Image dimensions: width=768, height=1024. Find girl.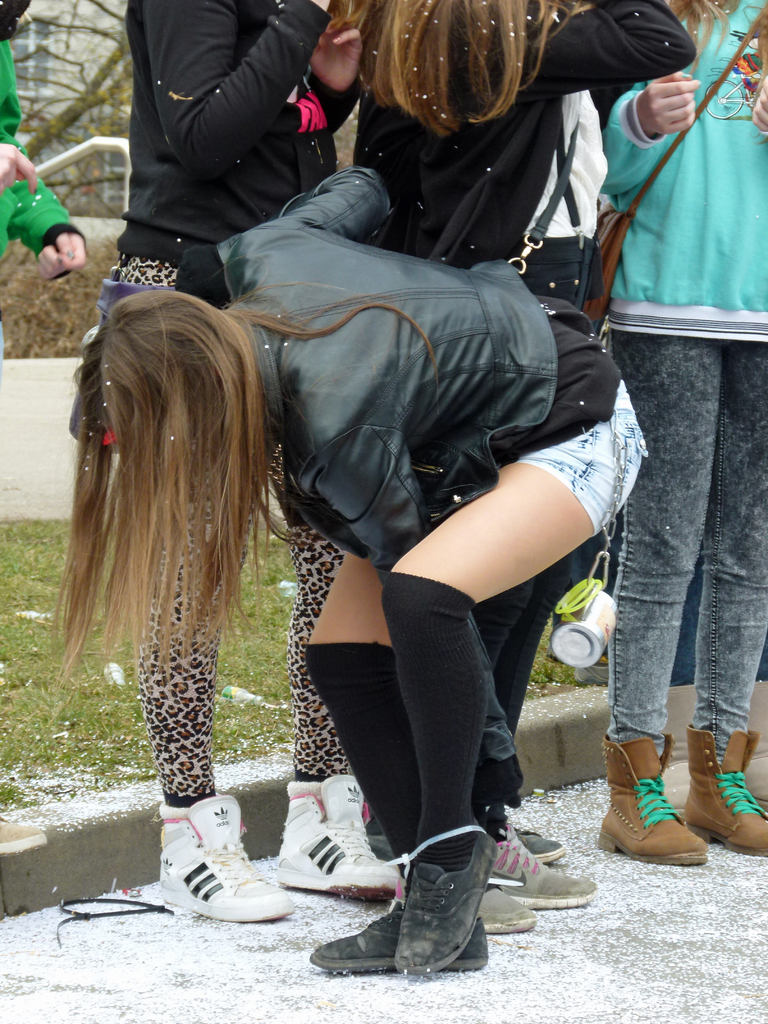
x1=598 y1=0 x2=767 y2=870.
